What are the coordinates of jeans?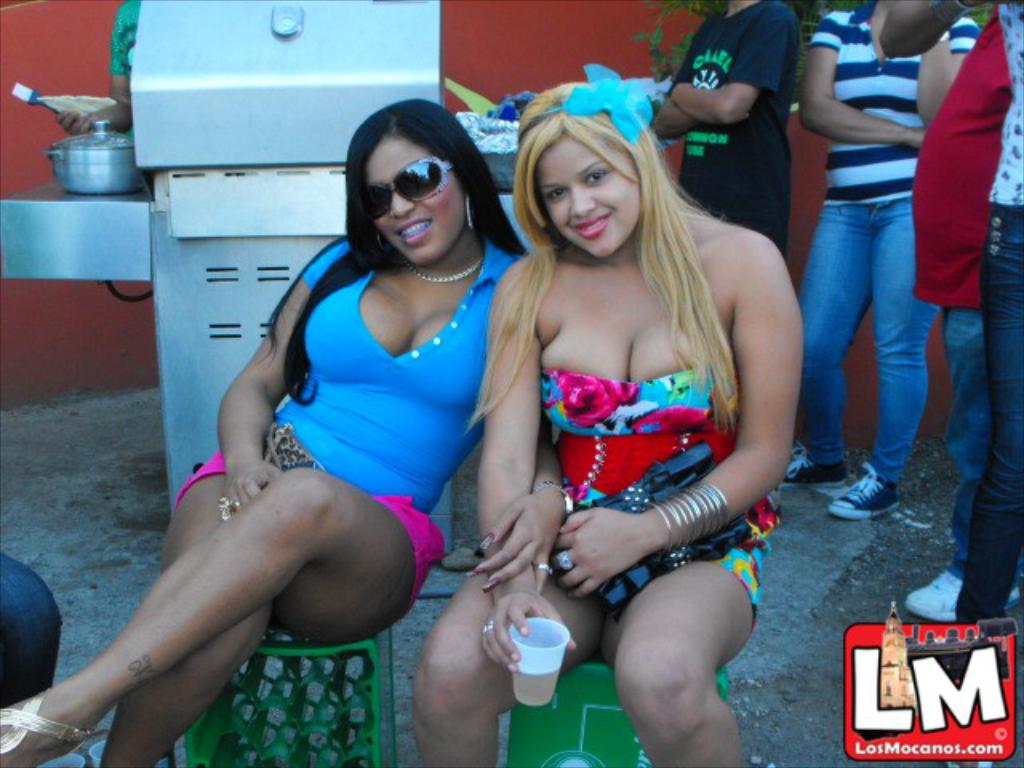
{"x1": 798, "y1": 198, "x2": 925, "y2": 485}.
